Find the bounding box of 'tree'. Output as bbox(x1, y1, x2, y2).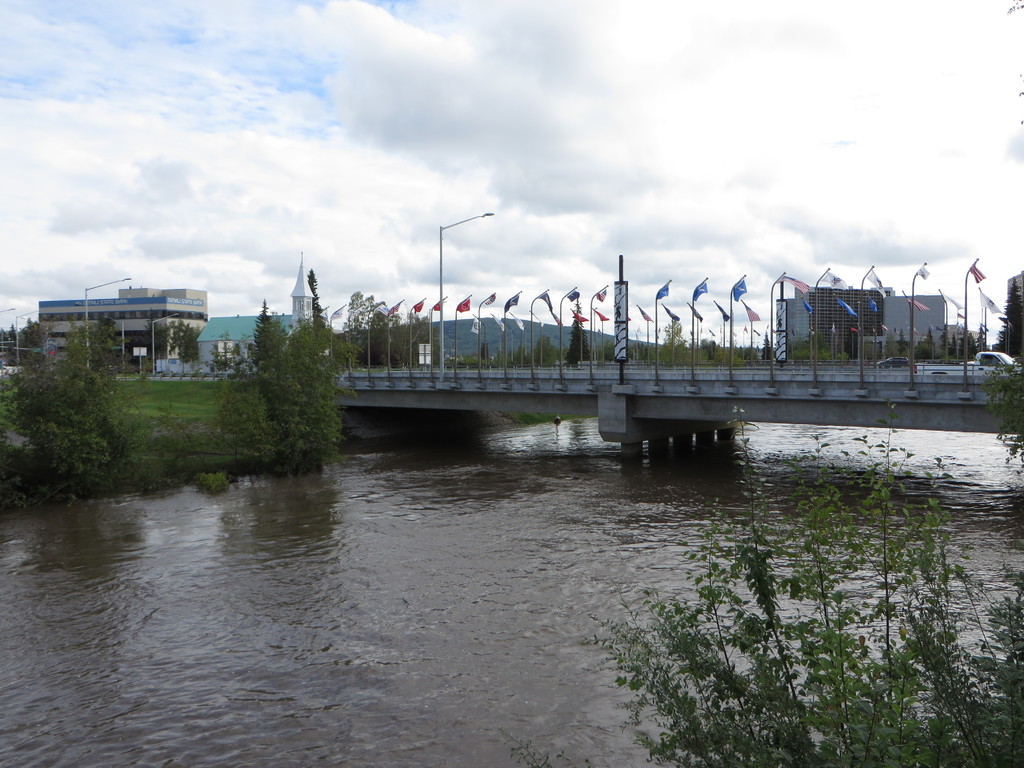
bbox(967, 328, 977, 363).
